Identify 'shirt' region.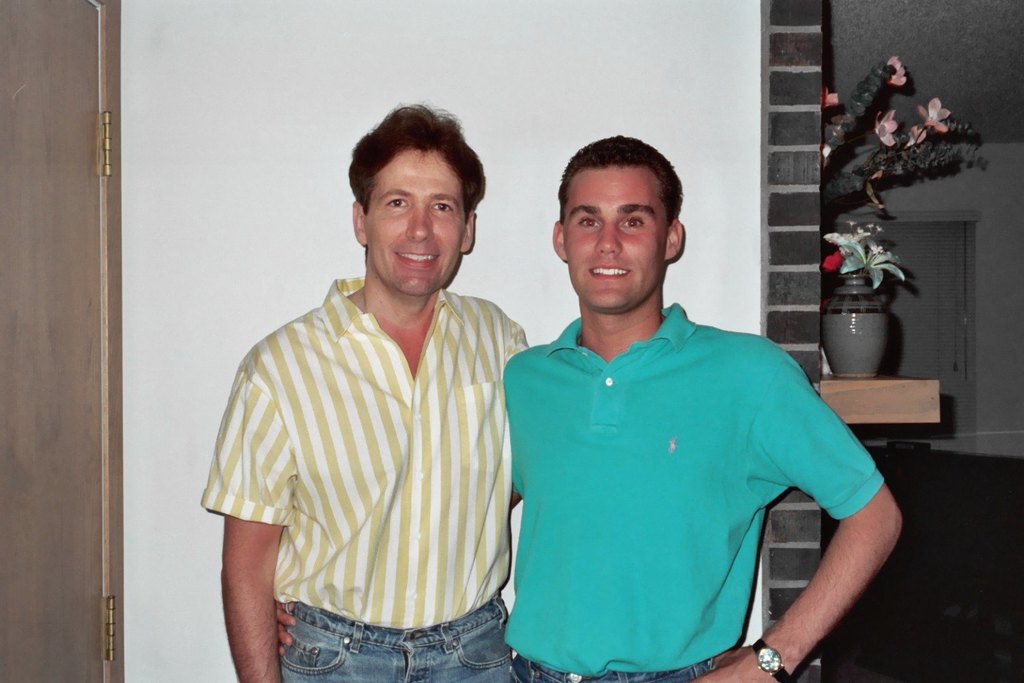
Region: crop(201, 277, 526, 622).
